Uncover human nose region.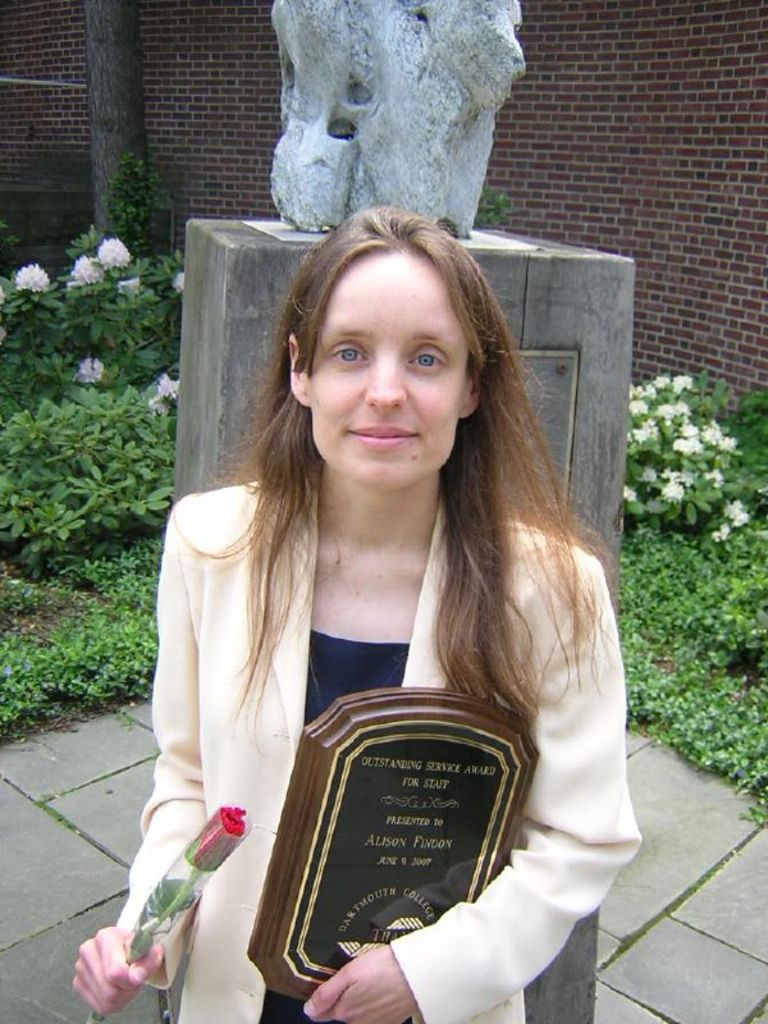
Uncovered: bbox=[365, 347, 406, 408].
